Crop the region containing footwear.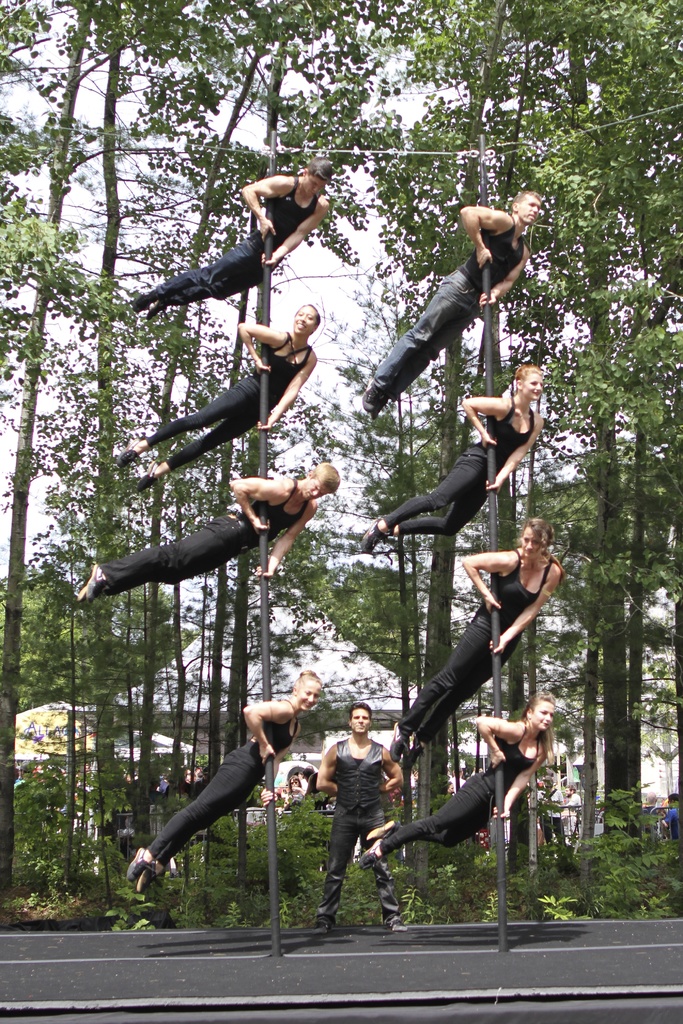
Crop region: {"x1": 135, "y1": 462, "x2": 158, "y2": 492}.
